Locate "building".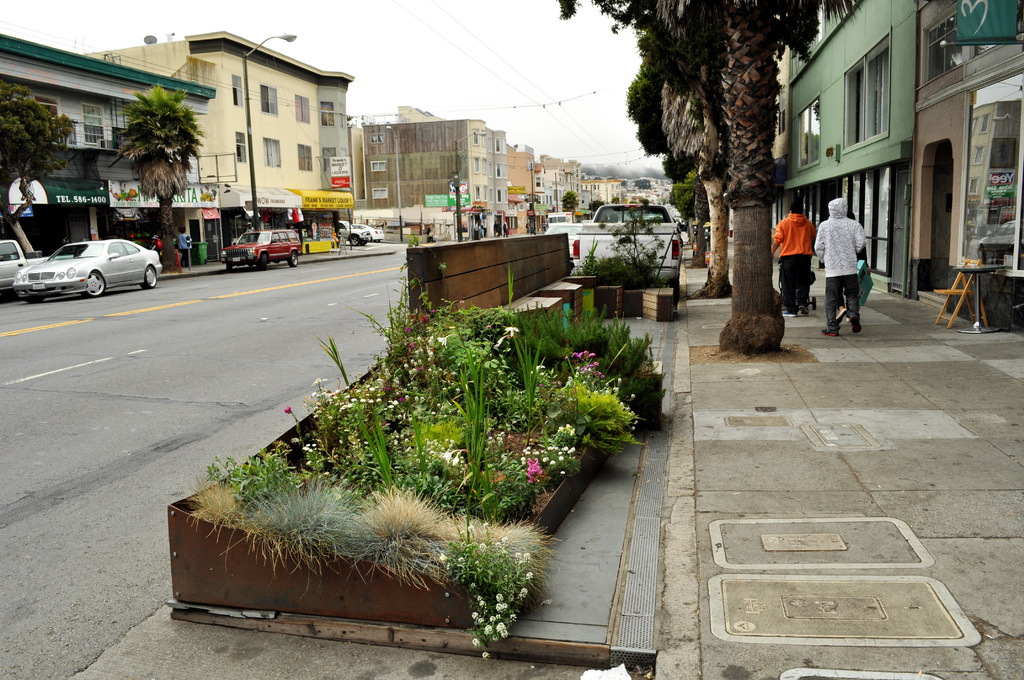
Bounding box: select_region(772, 42, 792, 223).
